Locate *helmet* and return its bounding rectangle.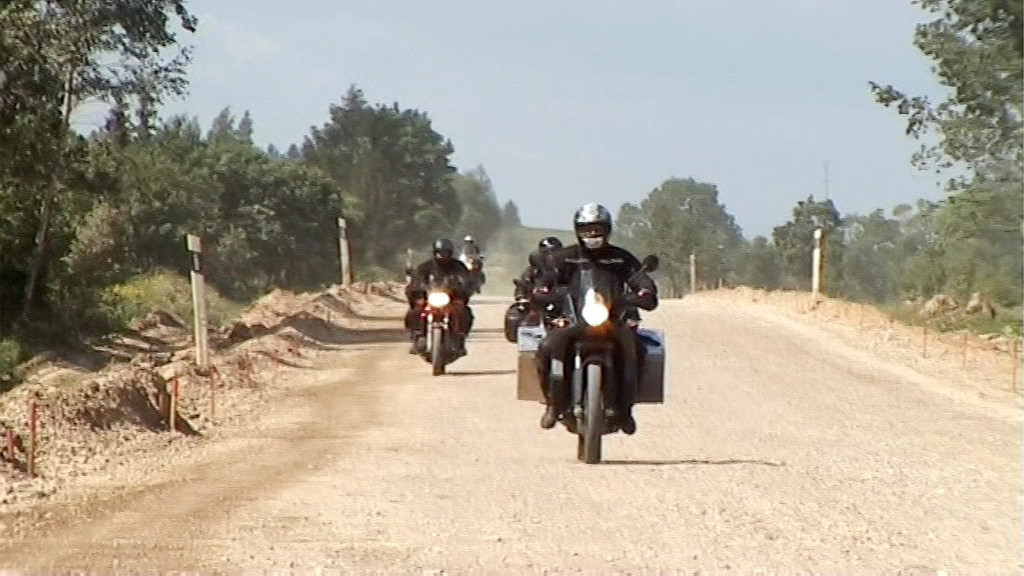
<bbox>536, 236, 564, 269</bbox>.
